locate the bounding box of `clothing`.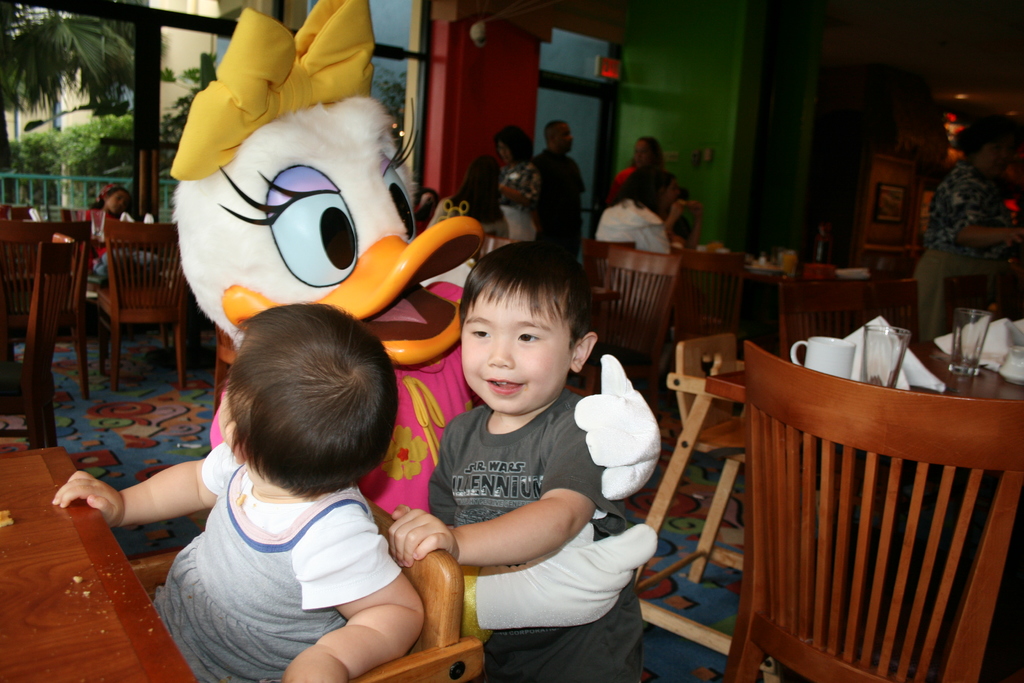
Bounding box: l=147, t=441, r=395, b=682.
